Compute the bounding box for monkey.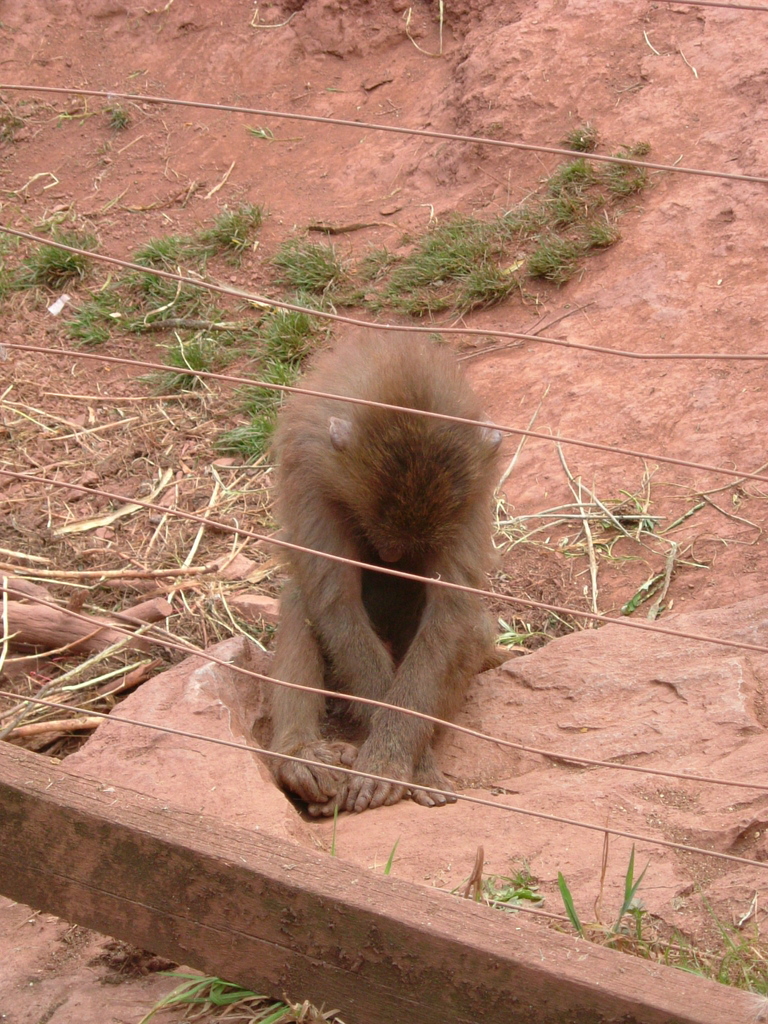
[left=271, top=324, right=500, bottom=815].
